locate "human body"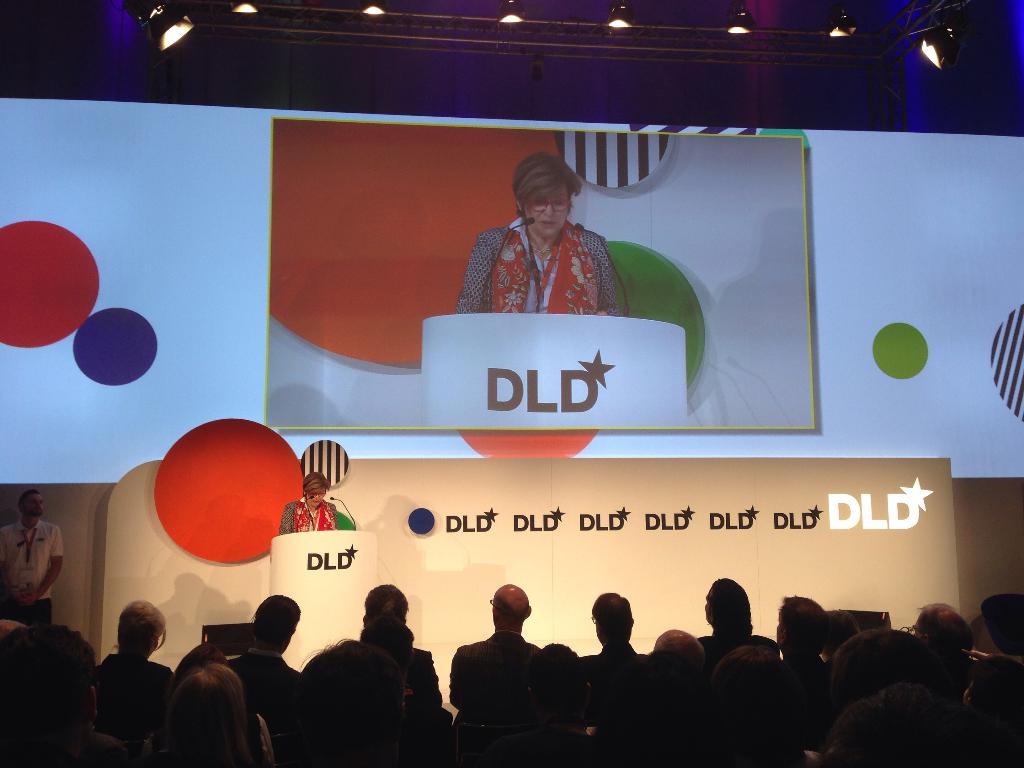
[276, 476, 352, 537]
